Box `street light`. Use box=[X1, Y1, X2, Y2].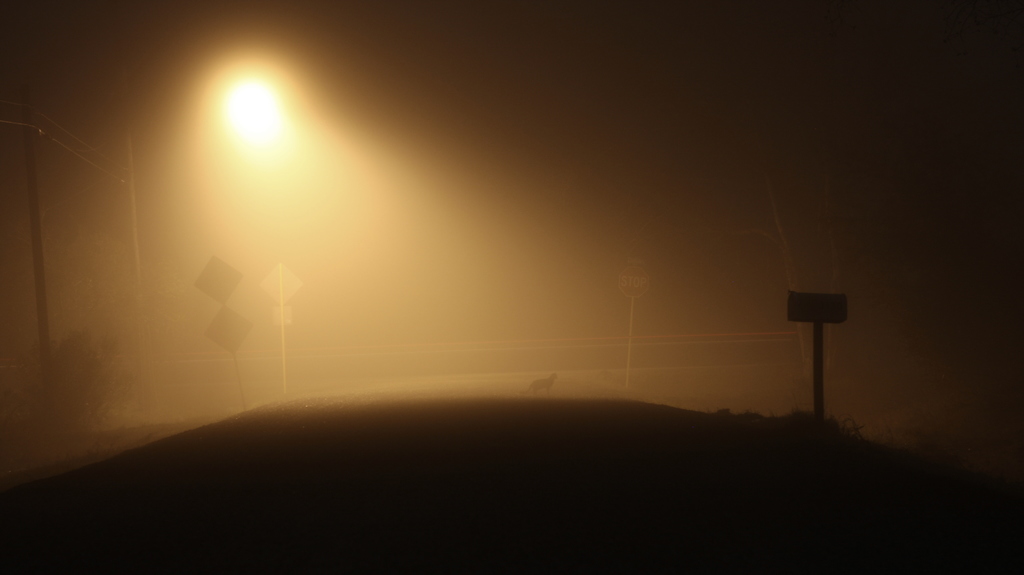
box=[187, 55, 298, 304].
